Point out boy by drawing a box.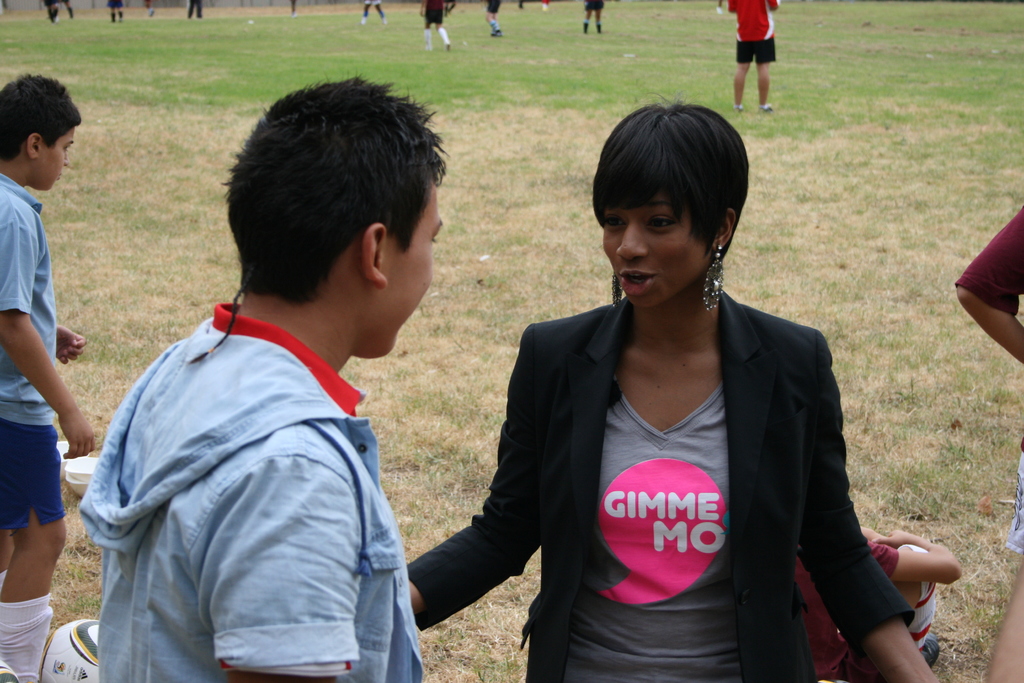
(0, 69, 95, 682).
